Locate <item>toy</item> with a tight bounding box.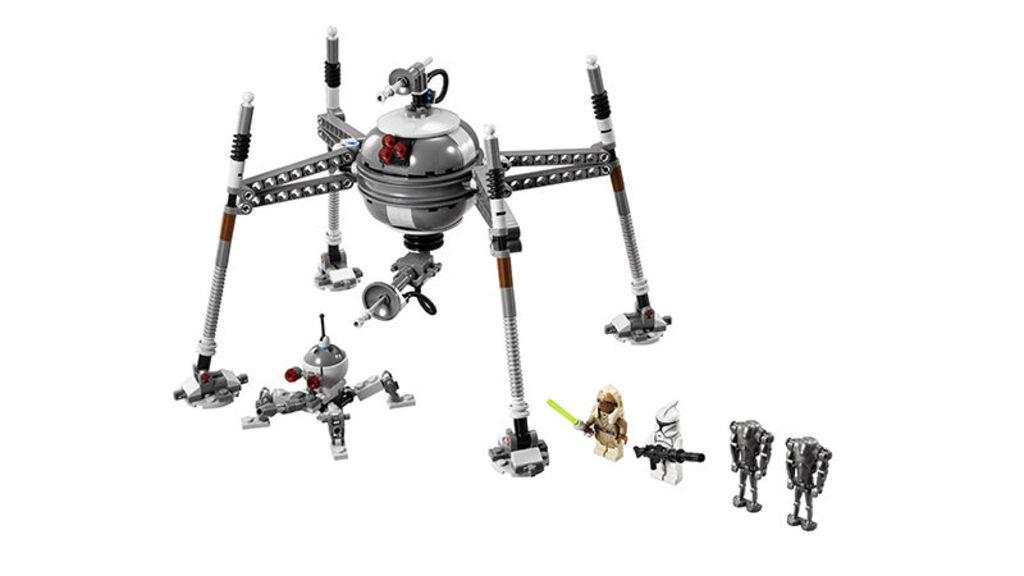
bbox=[233, 314, 416, 463].
